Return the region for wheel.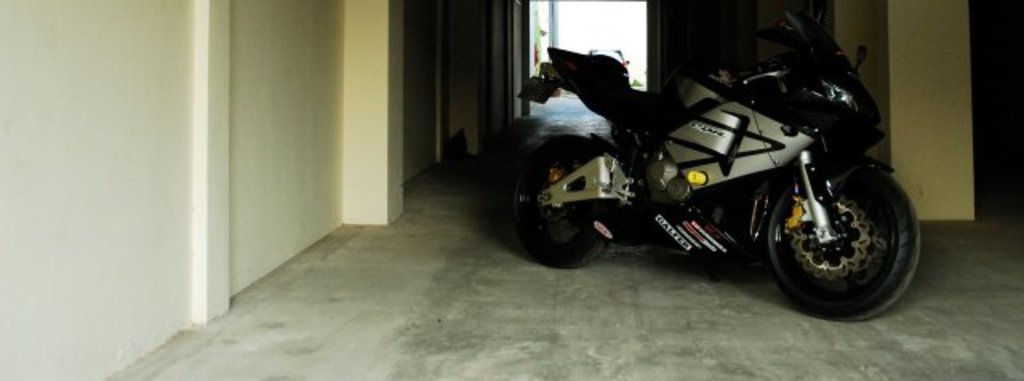
<box>758,160,920,320</box>.
